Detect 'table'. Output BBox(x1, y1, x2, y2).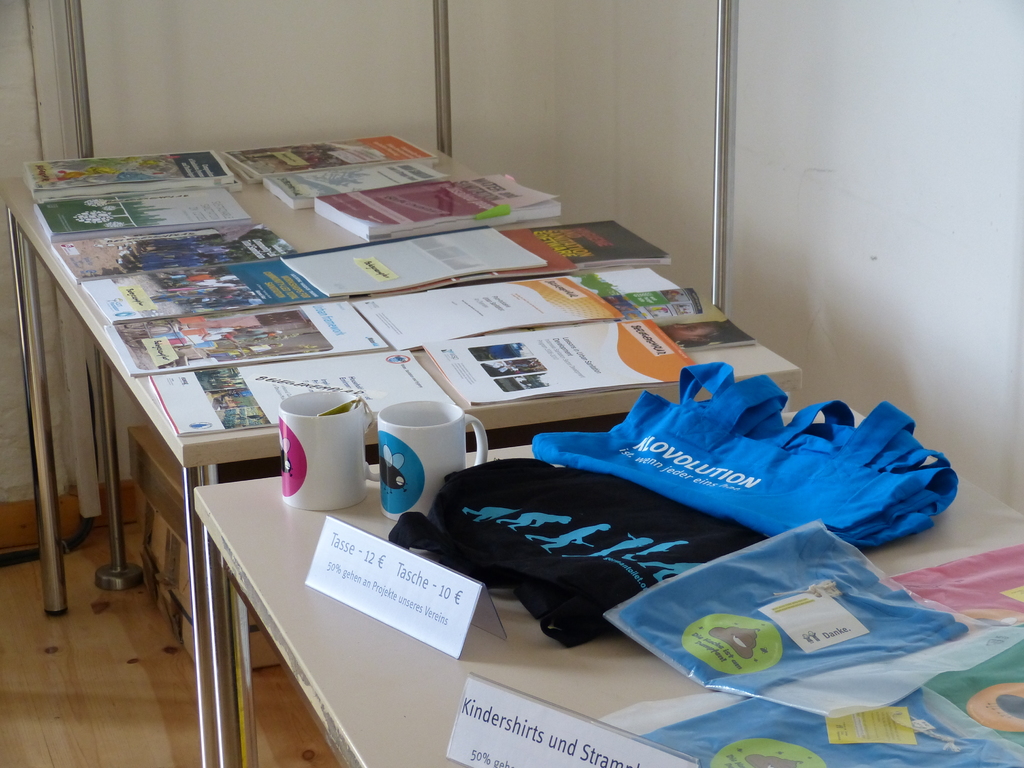
BBox(1, 132, 803, 764).
